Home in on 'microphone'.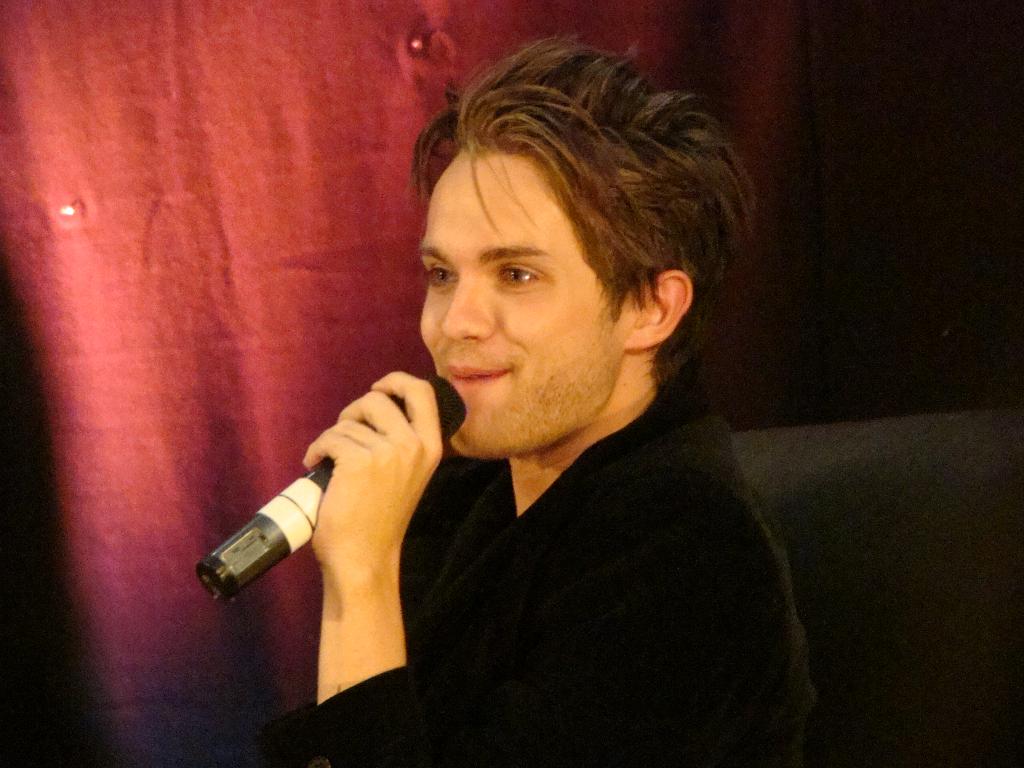
Homed in at [199,371,472,605].
